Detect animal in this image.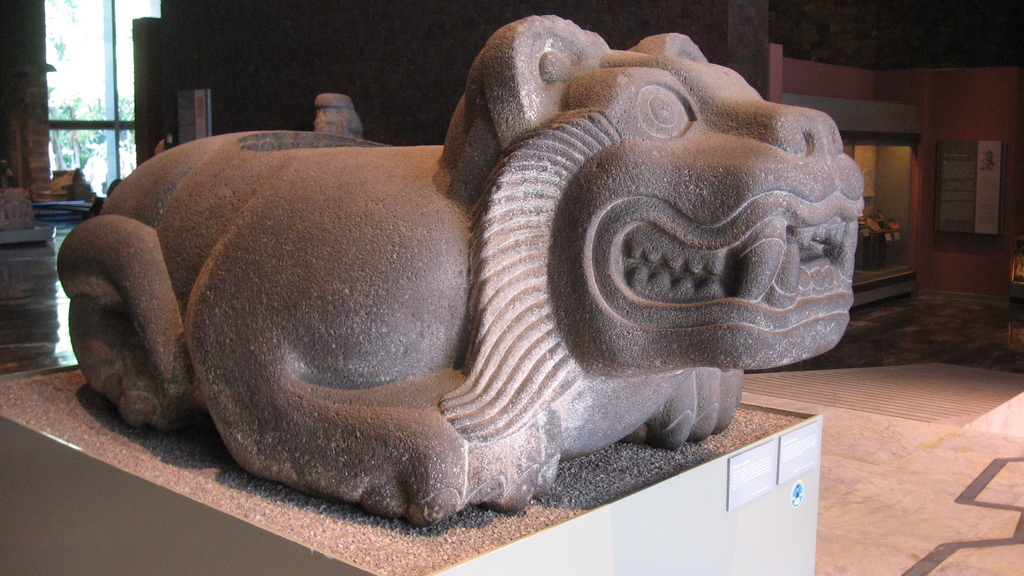
Detection: (left=50, top=14, right=874, bottom=536).
